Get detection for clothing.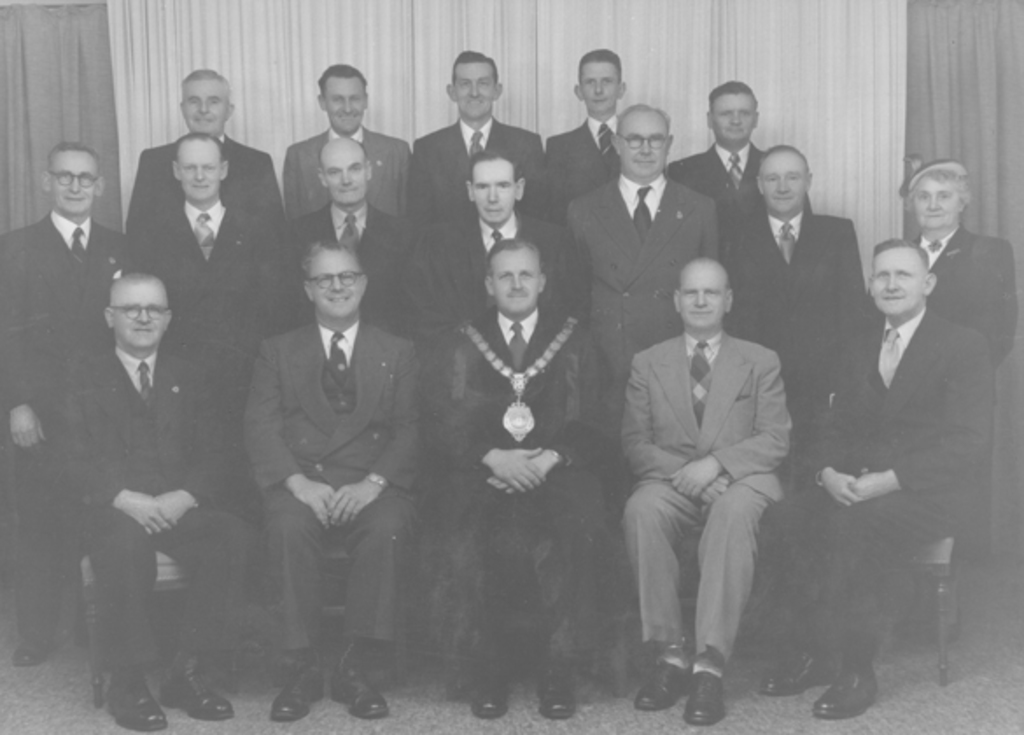
Detection: [278,205,422,318].
